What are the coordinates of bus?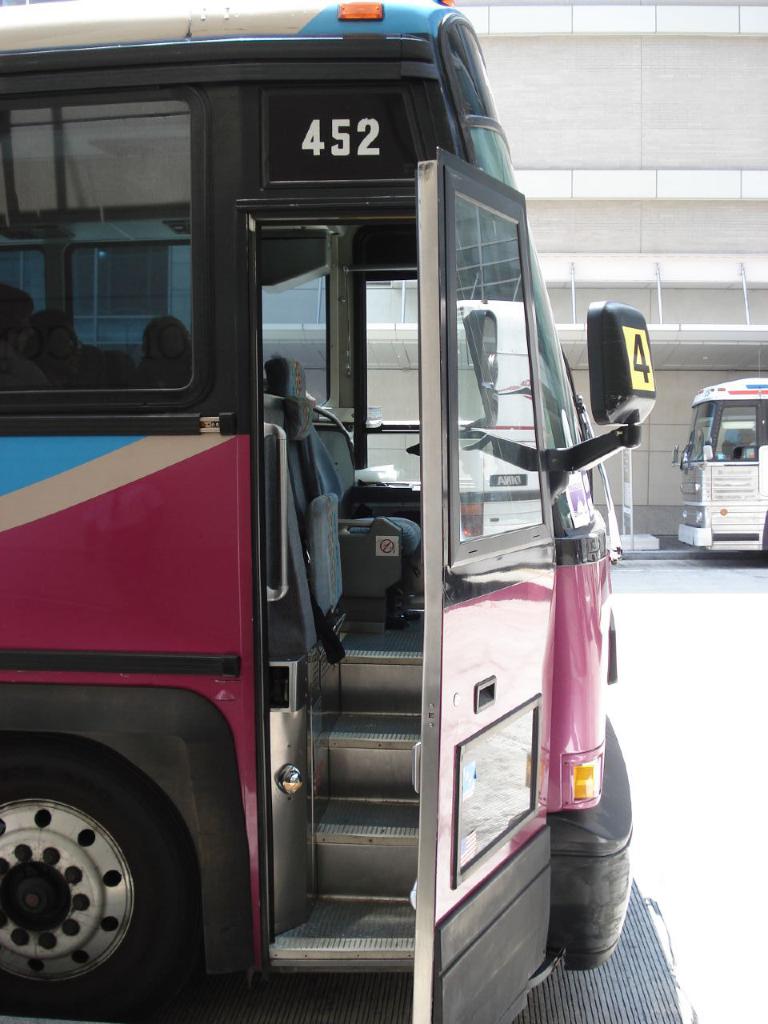
box(672, 371, 767, 563).
